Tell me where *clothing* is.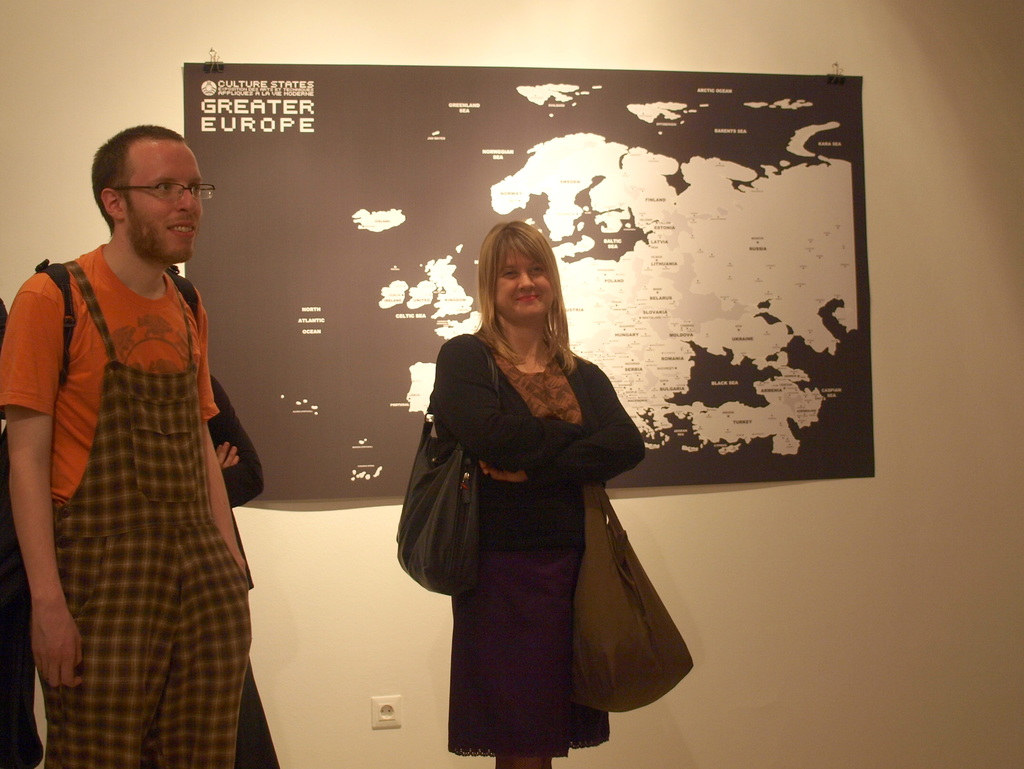
*clothing* is at l=19, t=198, r=254, b=734.
